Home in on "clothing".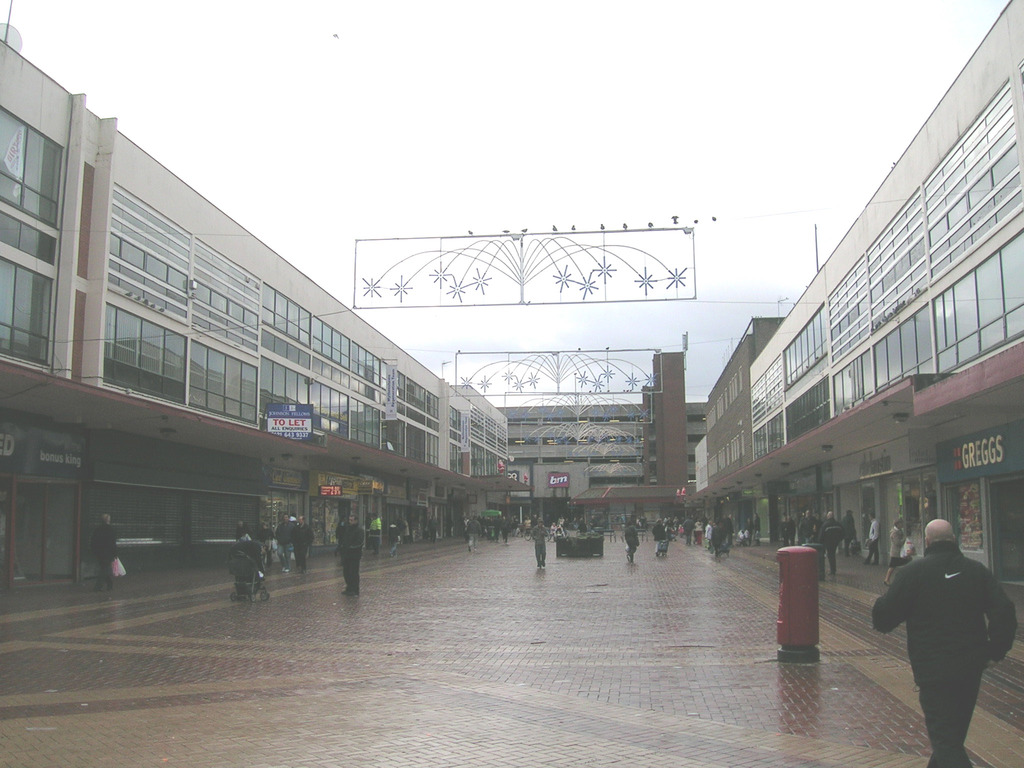
Homed in at select_region(577, 519, 588, 536).
